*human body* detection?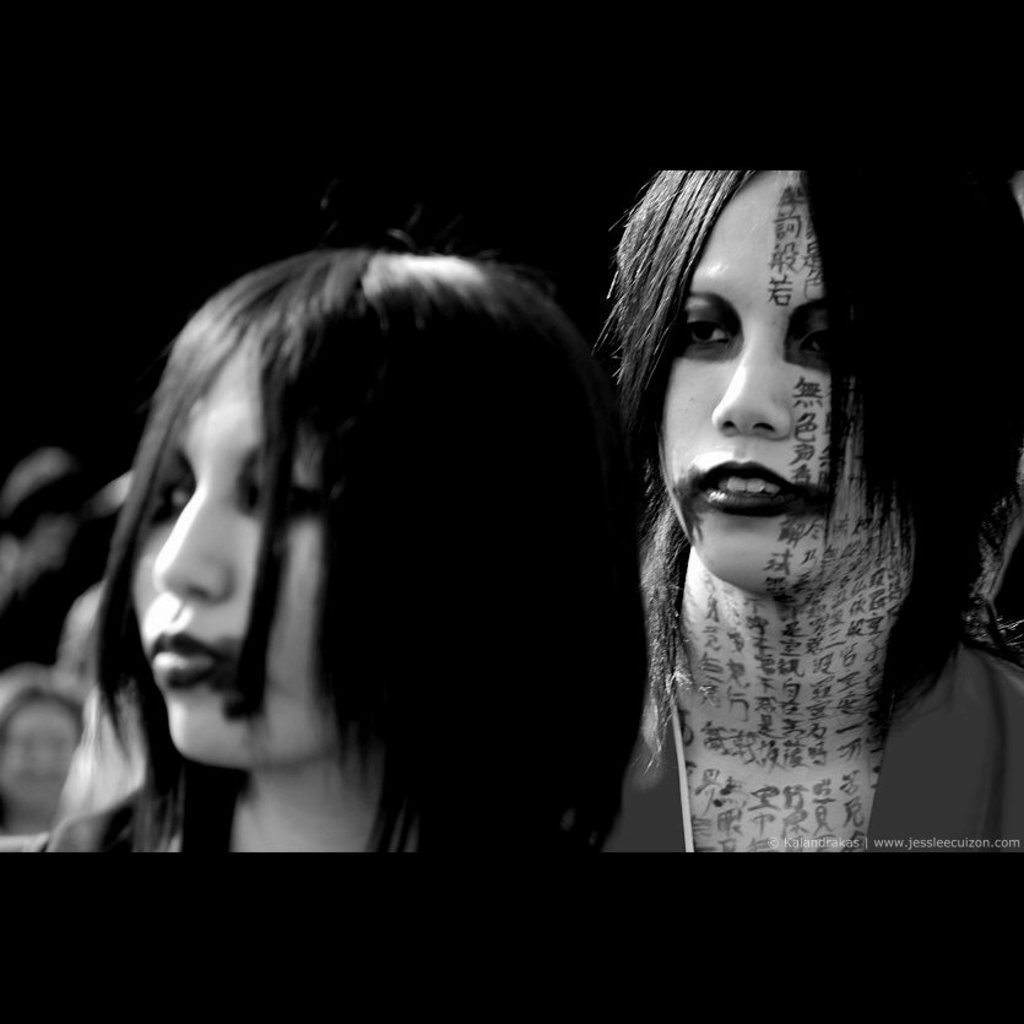
BBox(575, 155, 953, 836)
